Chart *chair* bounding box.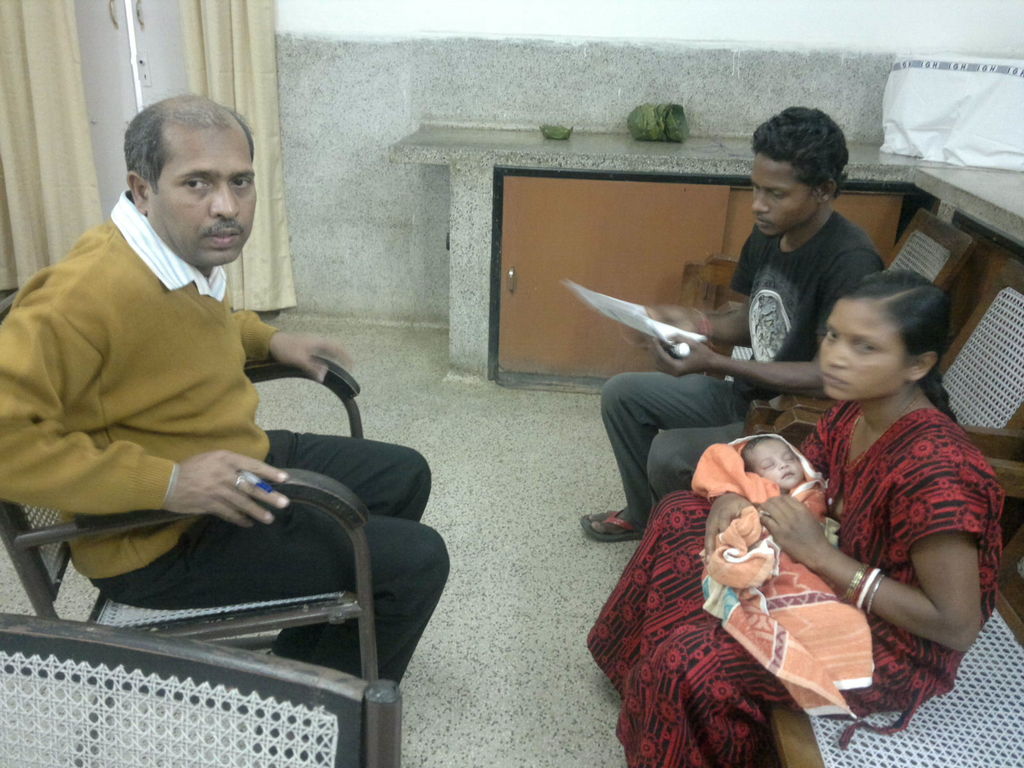
Charted: bbox=[708, 257, 1023, 447].
